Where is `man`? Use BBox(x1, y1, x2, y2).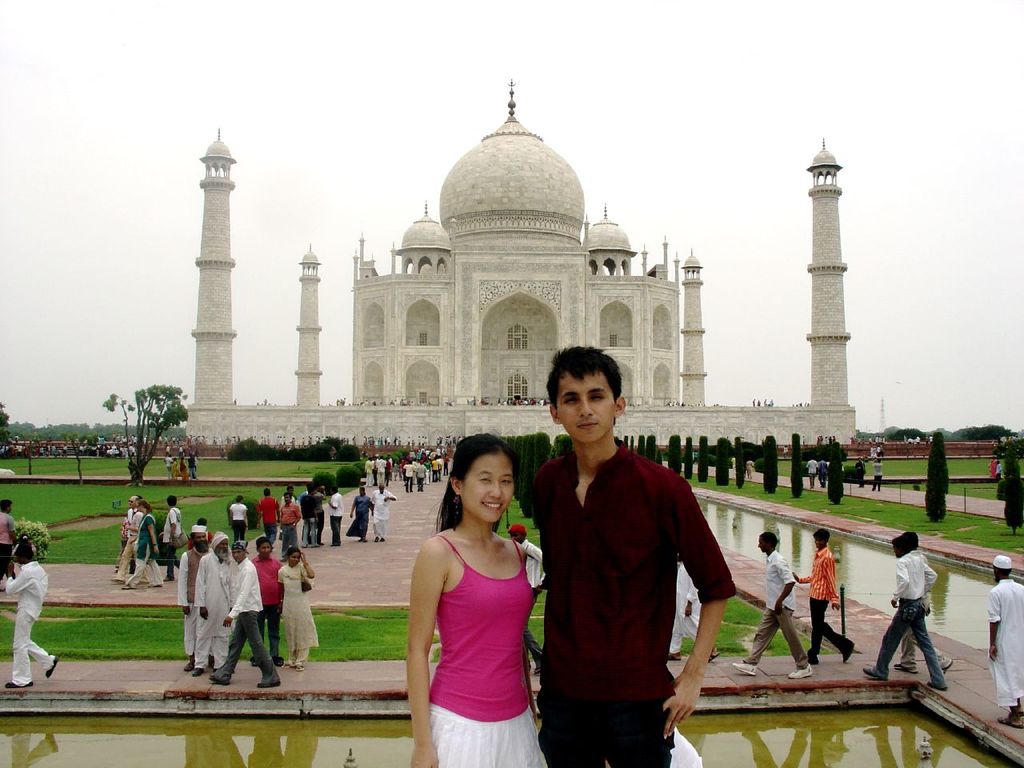
BBox(252, 490, 280, 548).
